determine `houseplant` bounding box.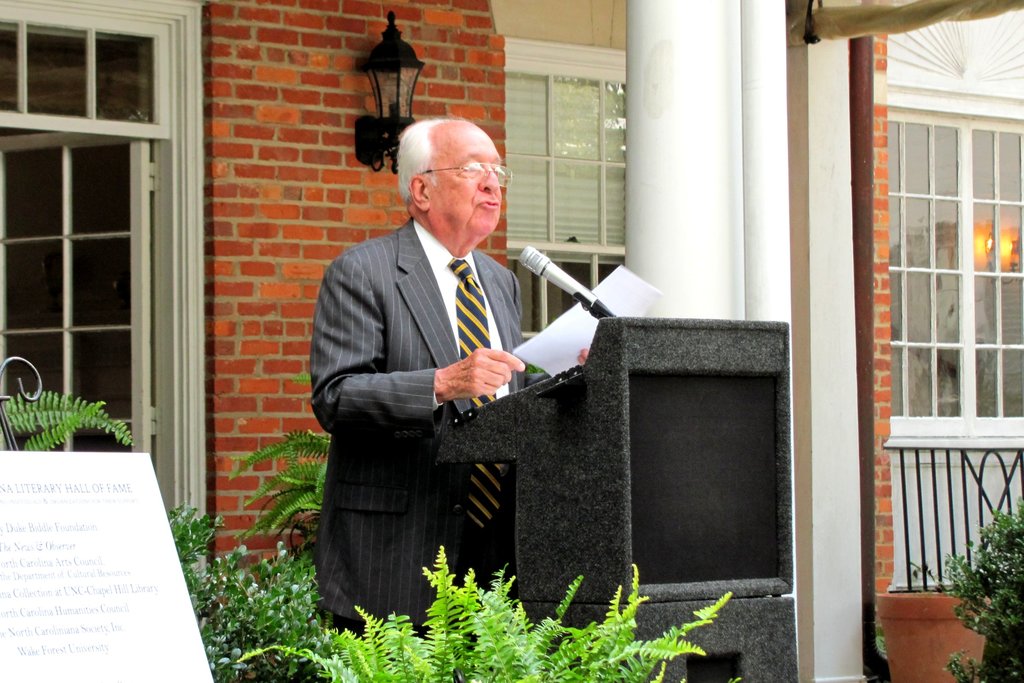
Determined: rect(224, 429, 341, 556).
